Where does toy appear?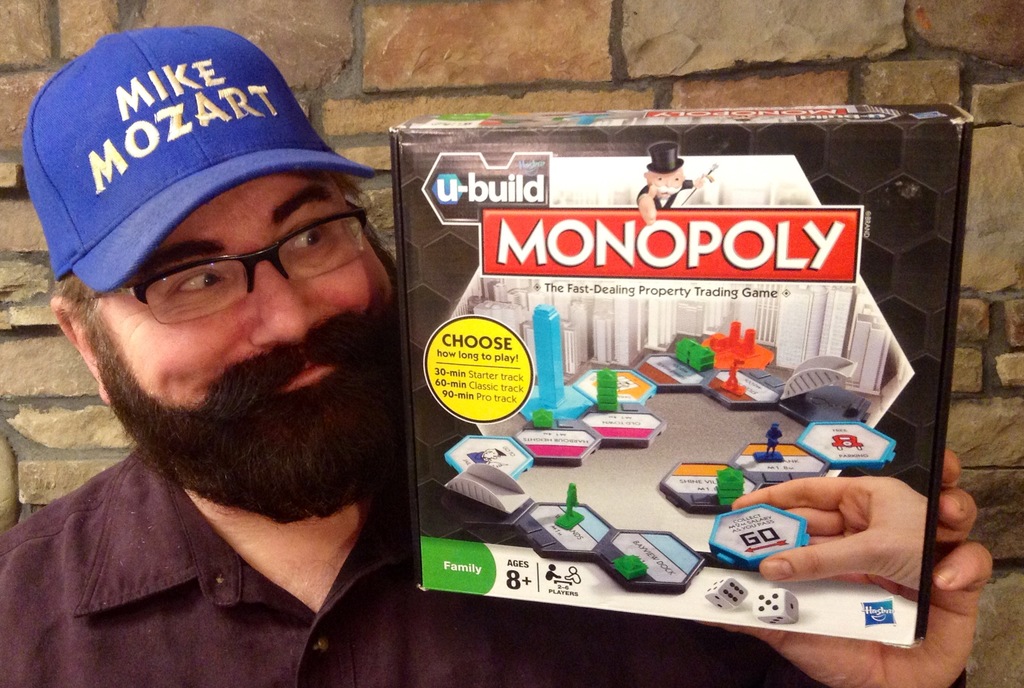
Appears at rect(557, 480, 582, 525).
